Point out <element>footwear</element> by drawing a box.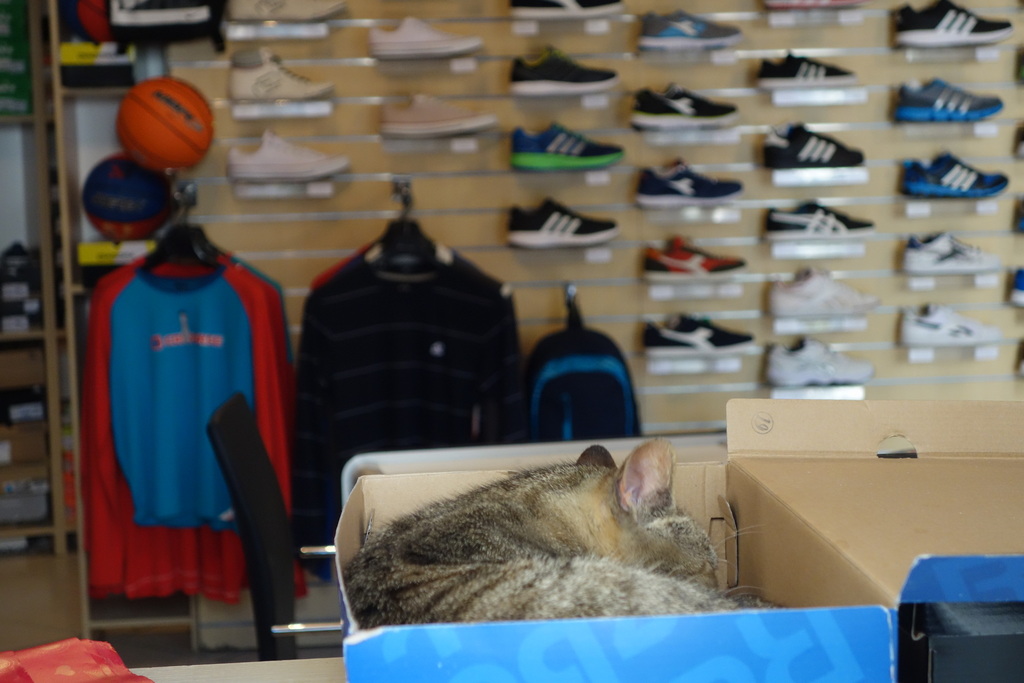
bbox=(636, 160, 746, 209).
